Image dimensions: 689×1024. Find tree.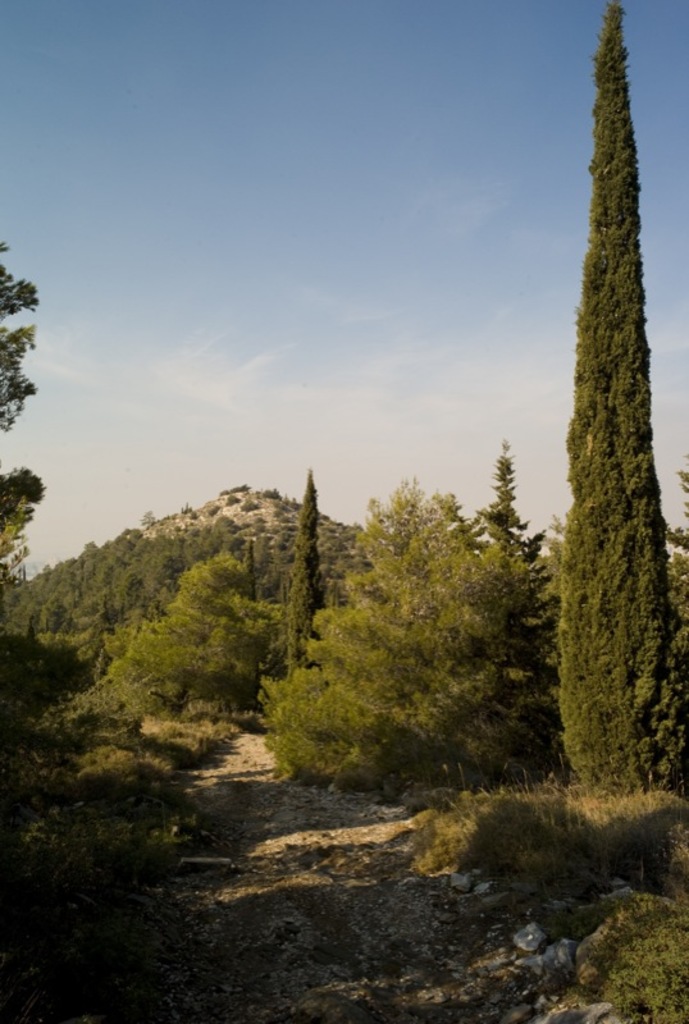
{"left": 549, "top": 0, "right": 688, "bottom": 806}.
